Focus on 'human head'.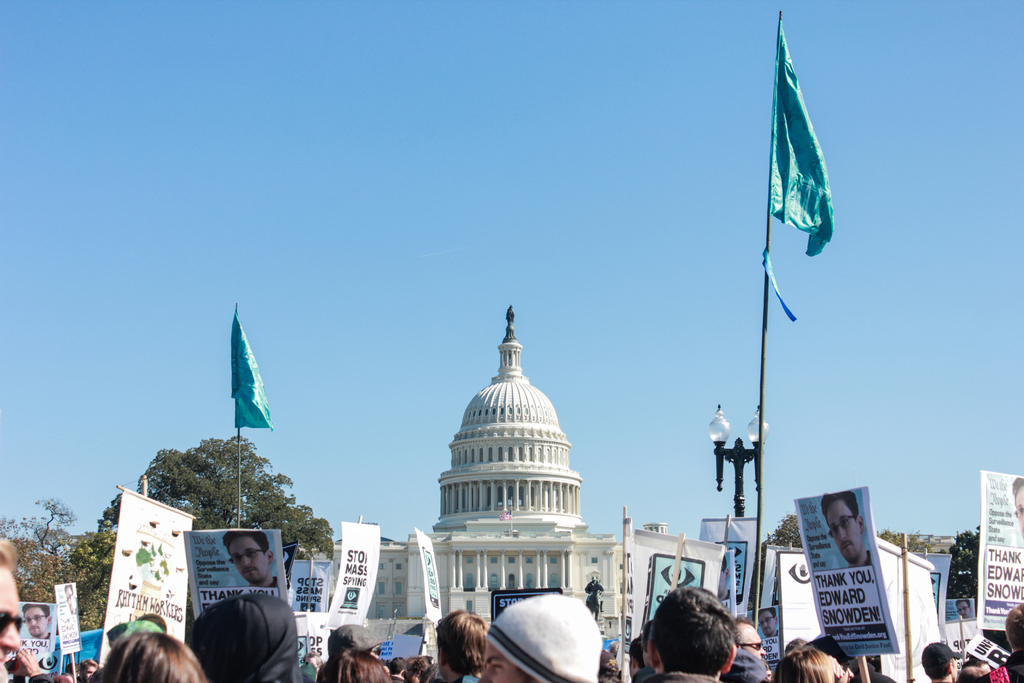
Focused at {"left": 25, "top": 605, "right": 54, "bottom": 638}.
